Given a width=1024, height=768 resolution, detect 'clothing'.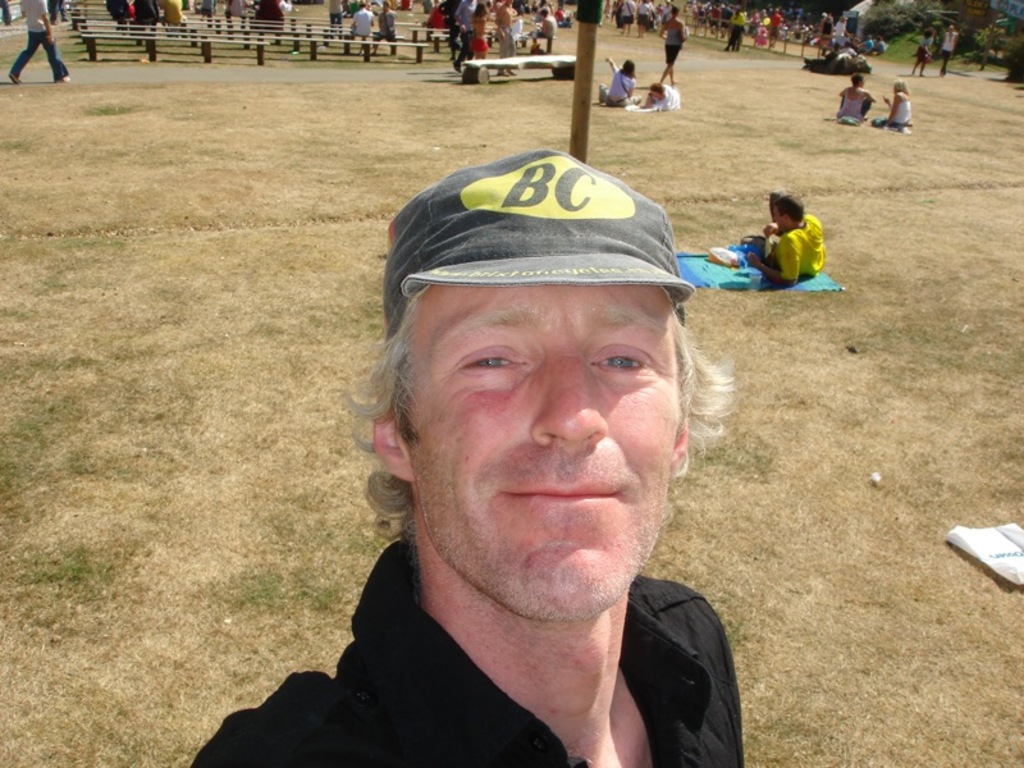
region(835, 90, 874, 124).
